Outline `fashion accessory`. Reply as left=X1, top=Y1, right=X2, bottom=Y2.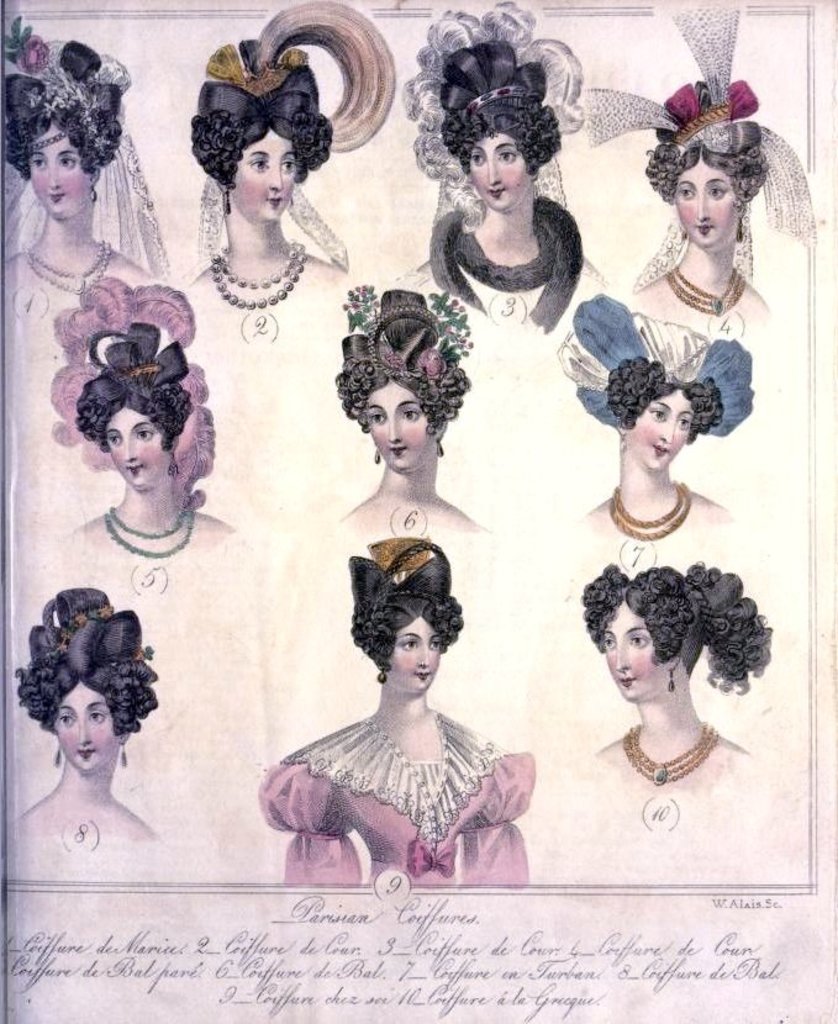
left=428, top=195, right=585, bottom=338.
